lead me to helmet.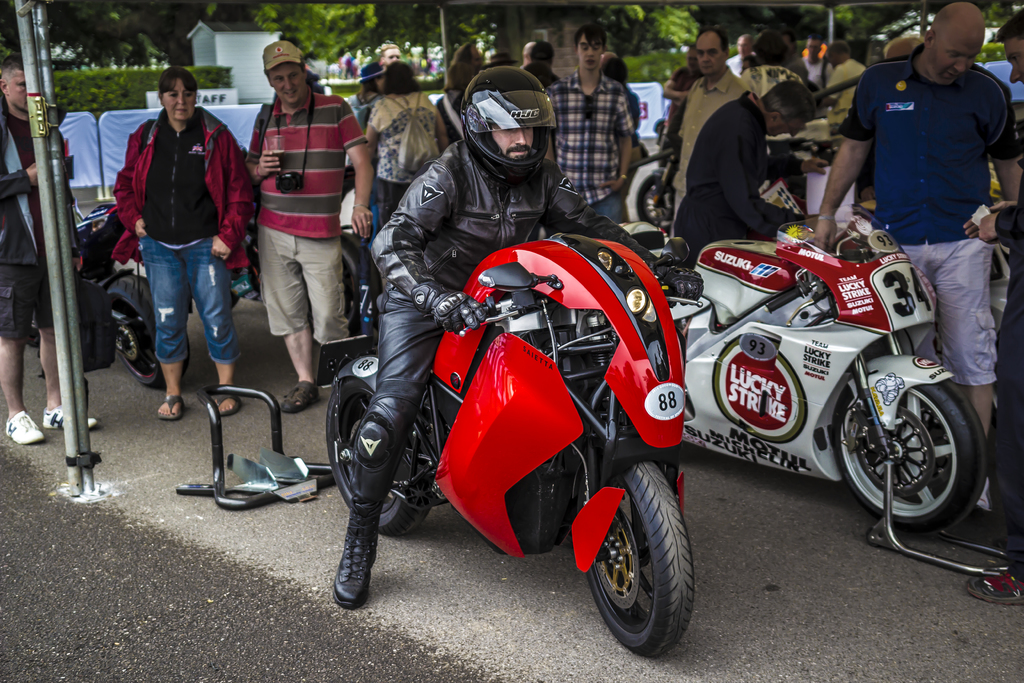
Lead to crop(453, 65, 561, 170).
